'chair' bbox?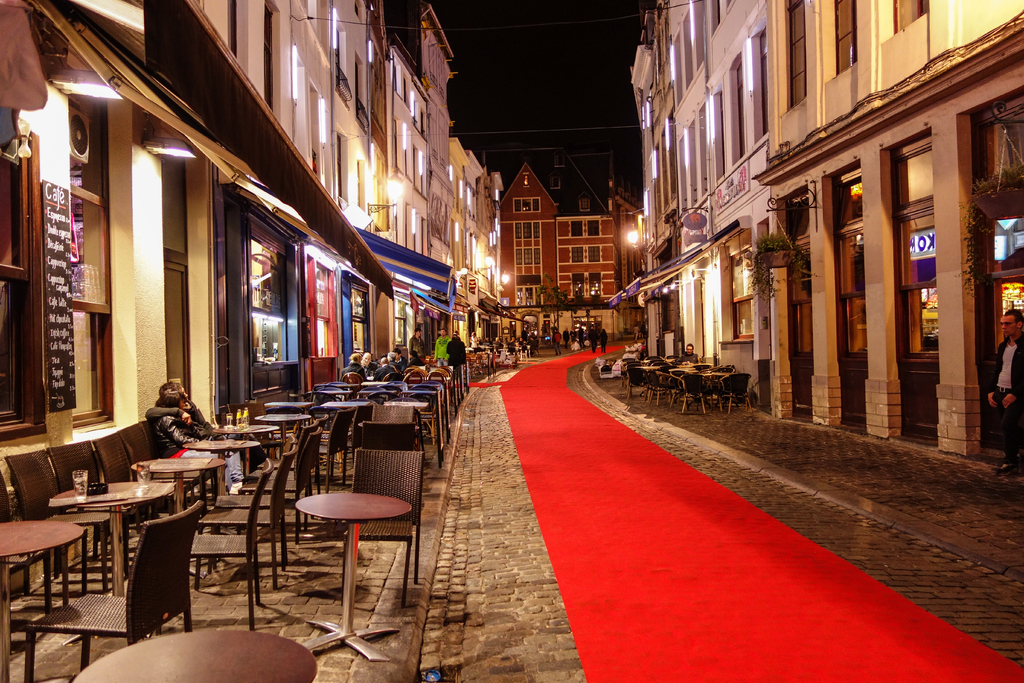
bbox=[682, 371, 714, 415]
